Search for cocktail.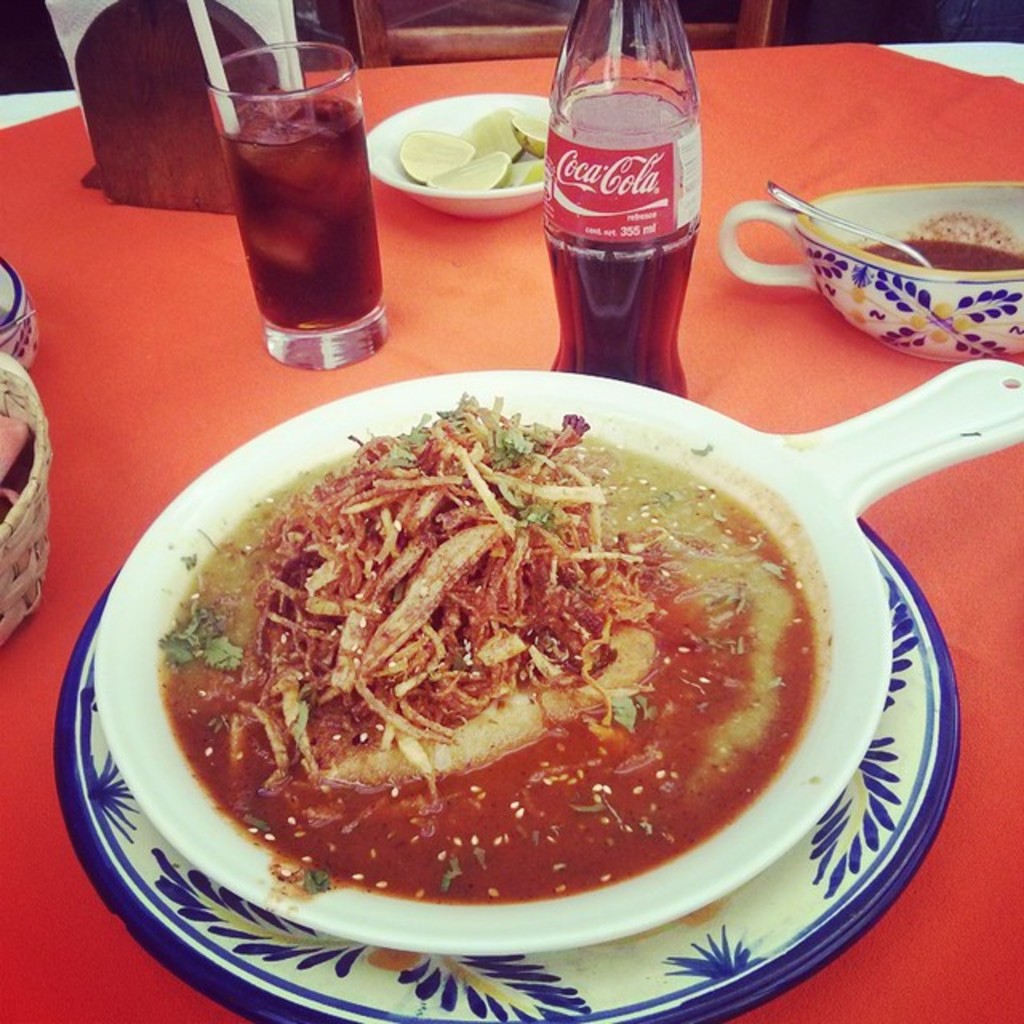
Found at bbox=(181, 0, 392, 365).
